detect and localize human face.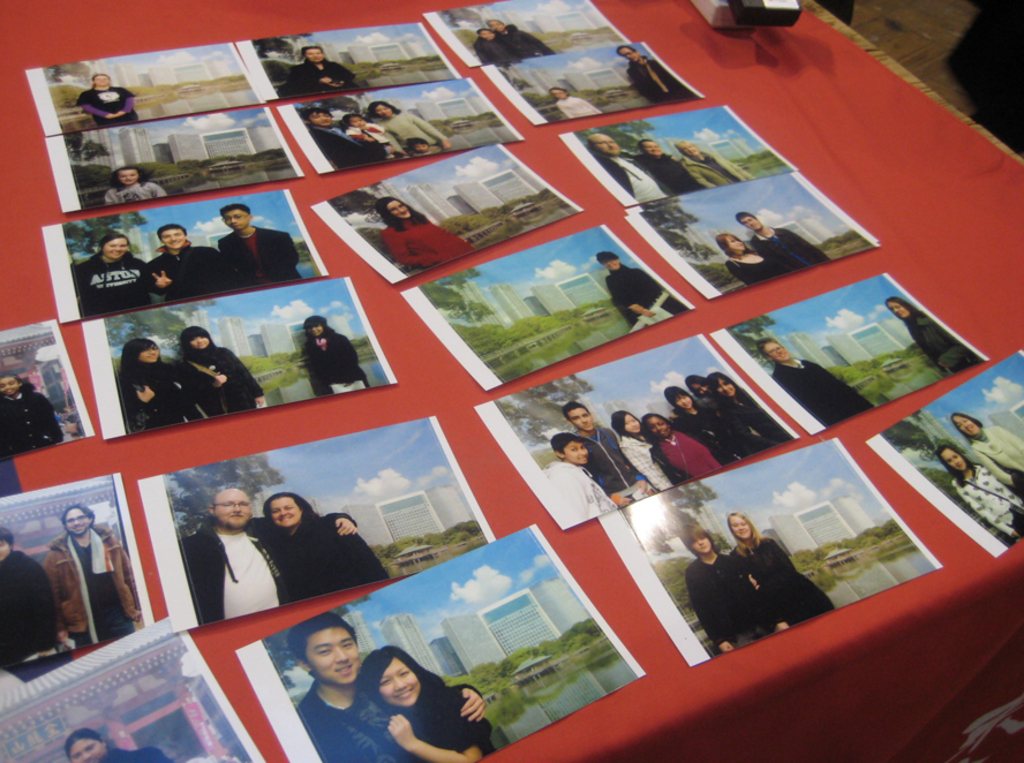
Localized at [121,171,137,182].
